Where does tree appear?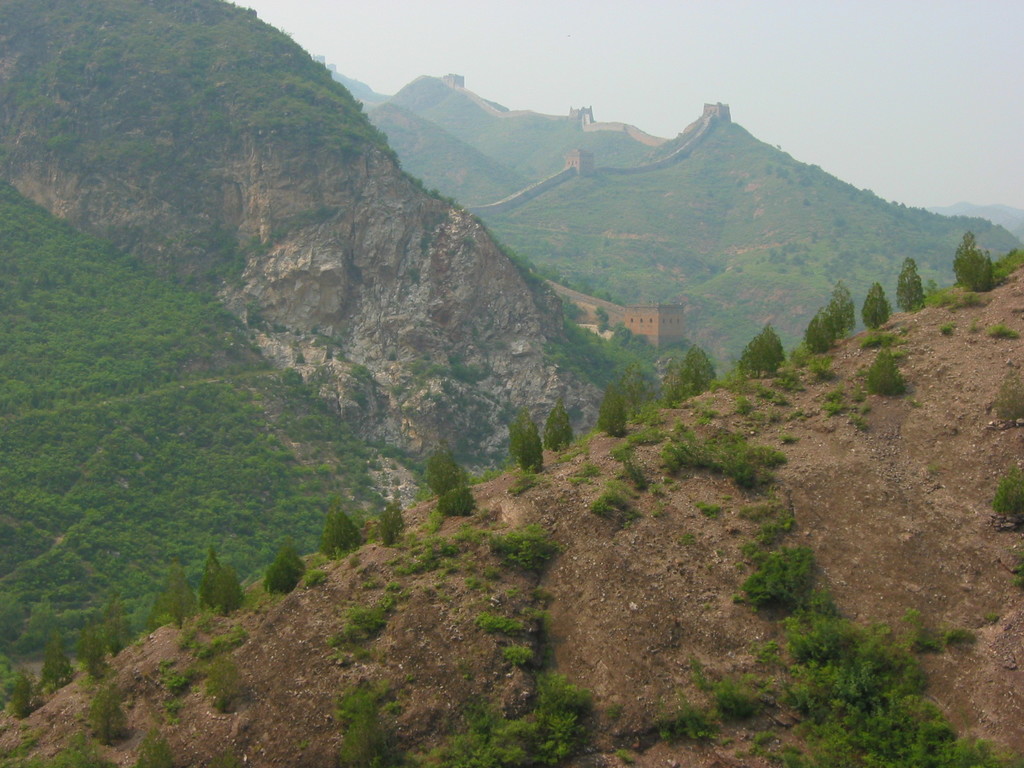
Appears at [131,726,174,767].
